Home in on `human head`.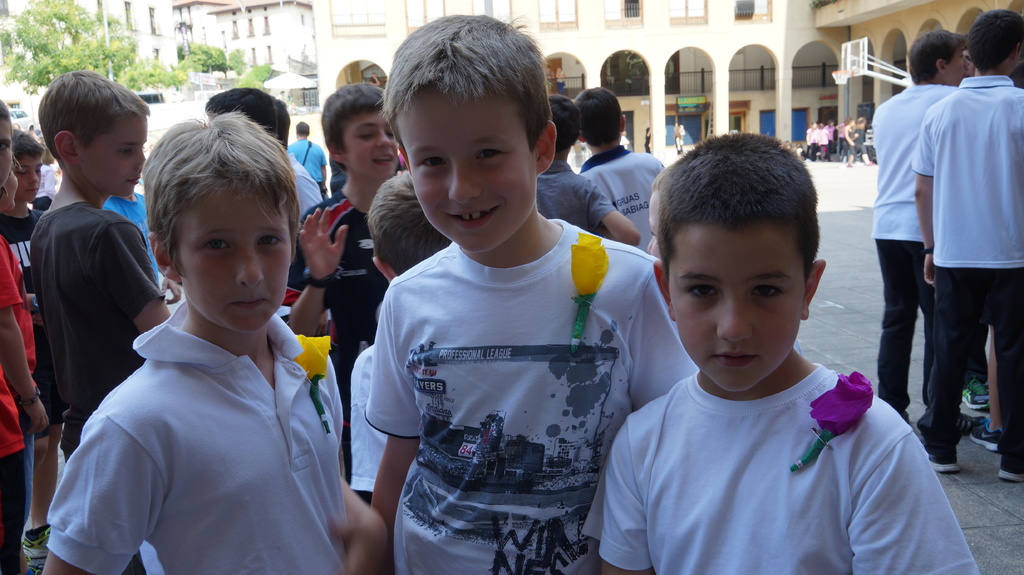
Homed in at <region>206, 89, 289, 150</region>.
